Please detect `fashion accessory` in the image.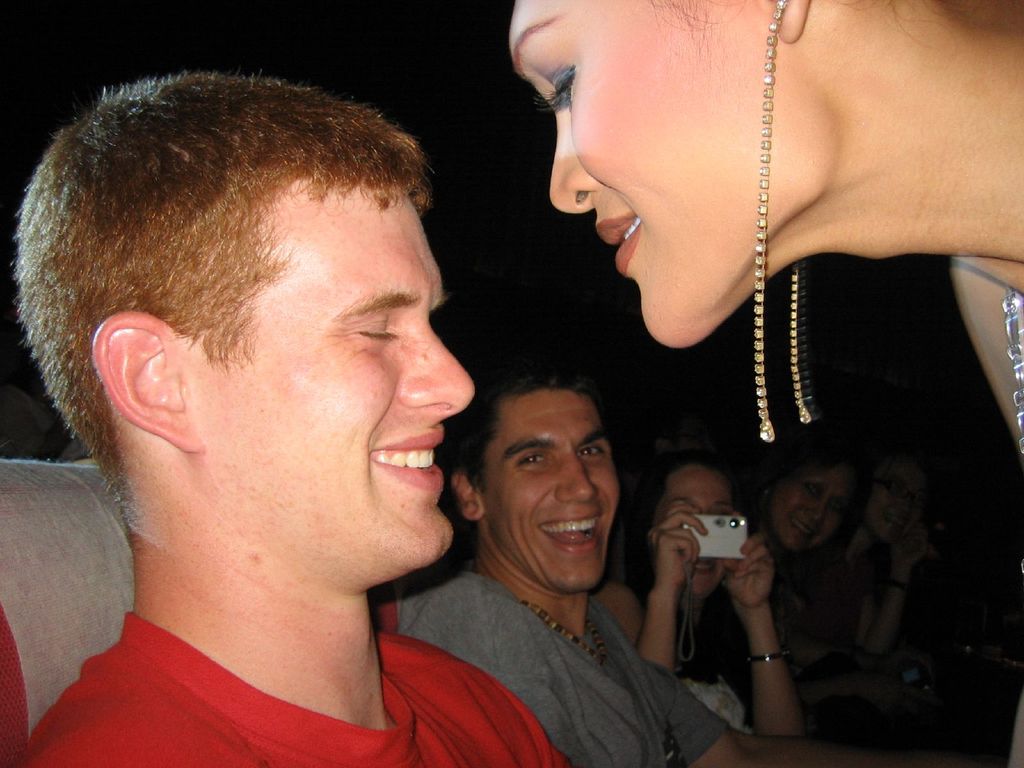
746,648,792,665.
